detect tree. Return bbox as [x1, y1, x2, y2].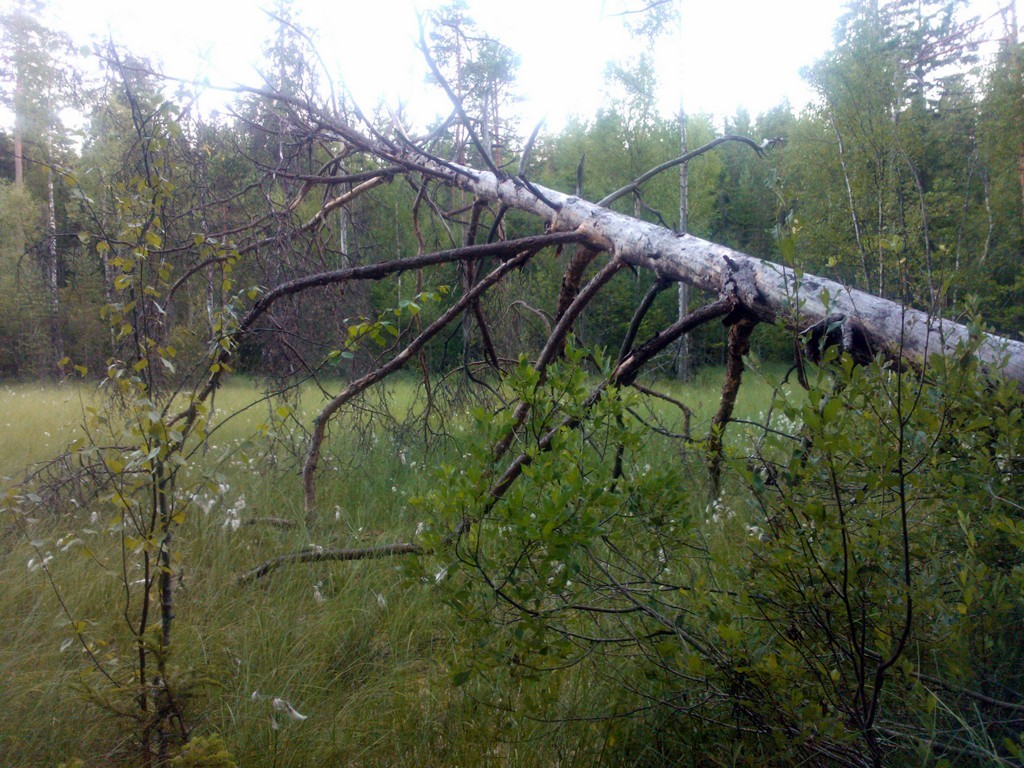
[363, 123, 436, 371].
